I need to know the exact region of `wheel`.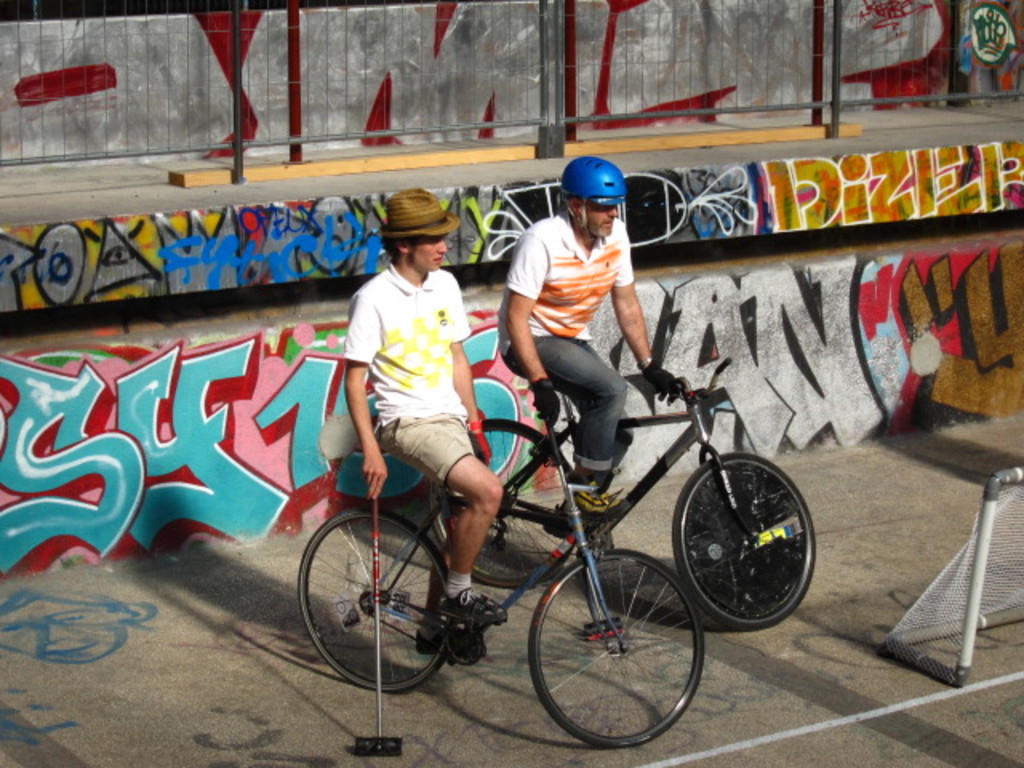
Region: (left=528, top=546, right=709, bottom=754).
